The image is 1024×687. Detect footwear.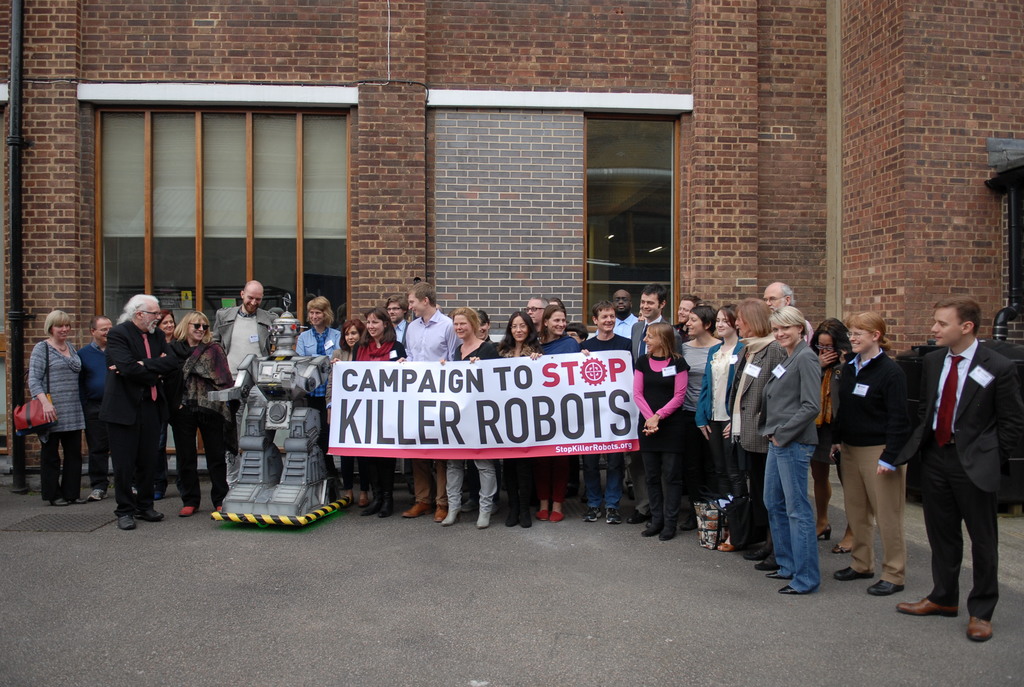
Detection: detection(643, 516, 660, 540).
